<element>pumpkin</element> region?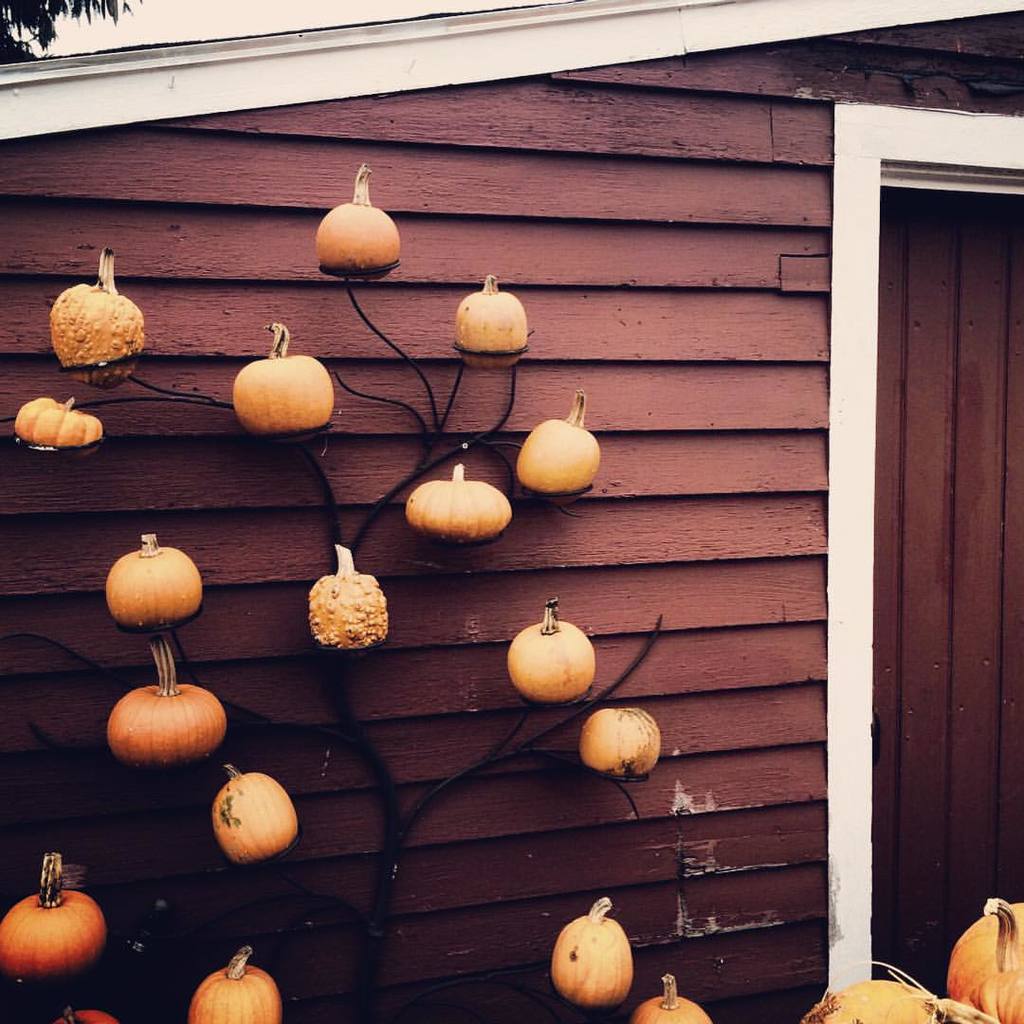
box(519, 390, 604, 492)
